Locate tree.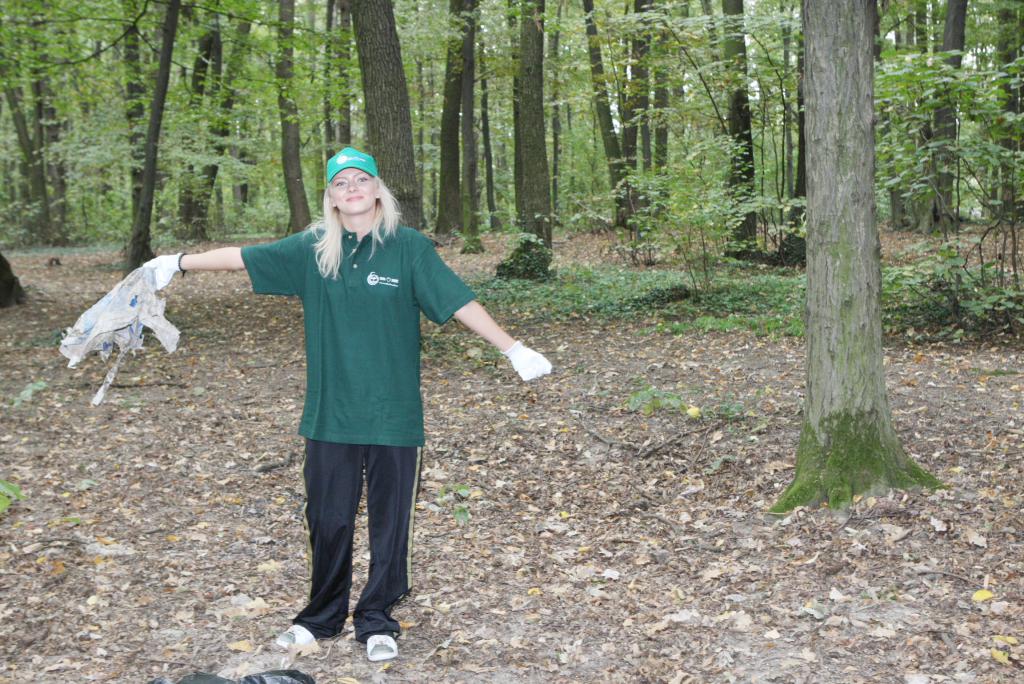
Bounding box: (408,0,506,237).
